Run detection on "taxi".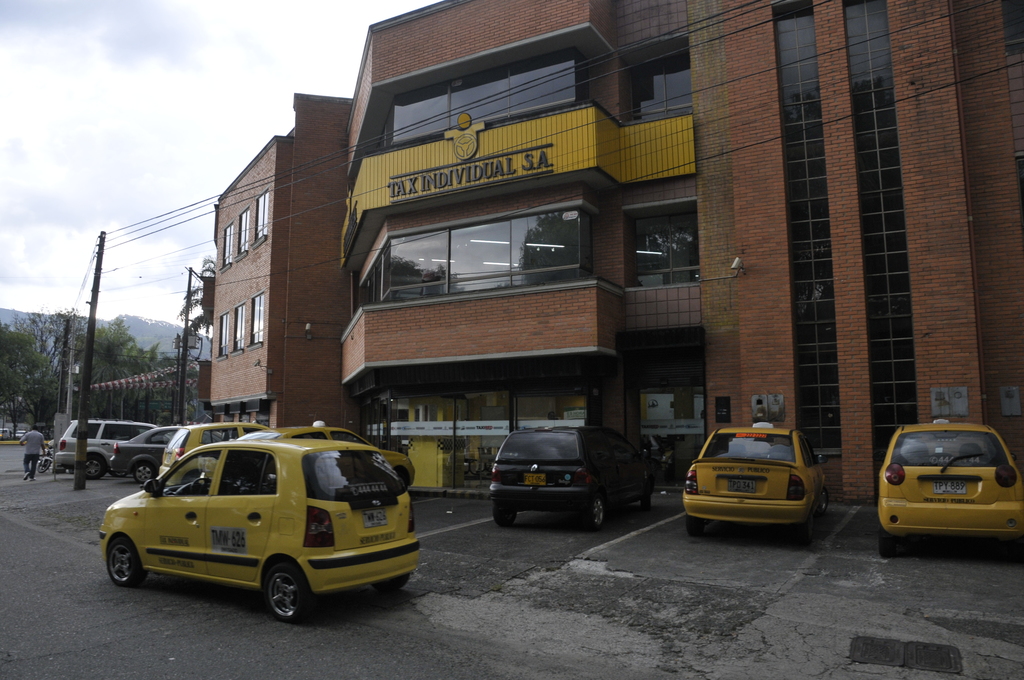
Result: Rect(683, 423, 827, 547).
